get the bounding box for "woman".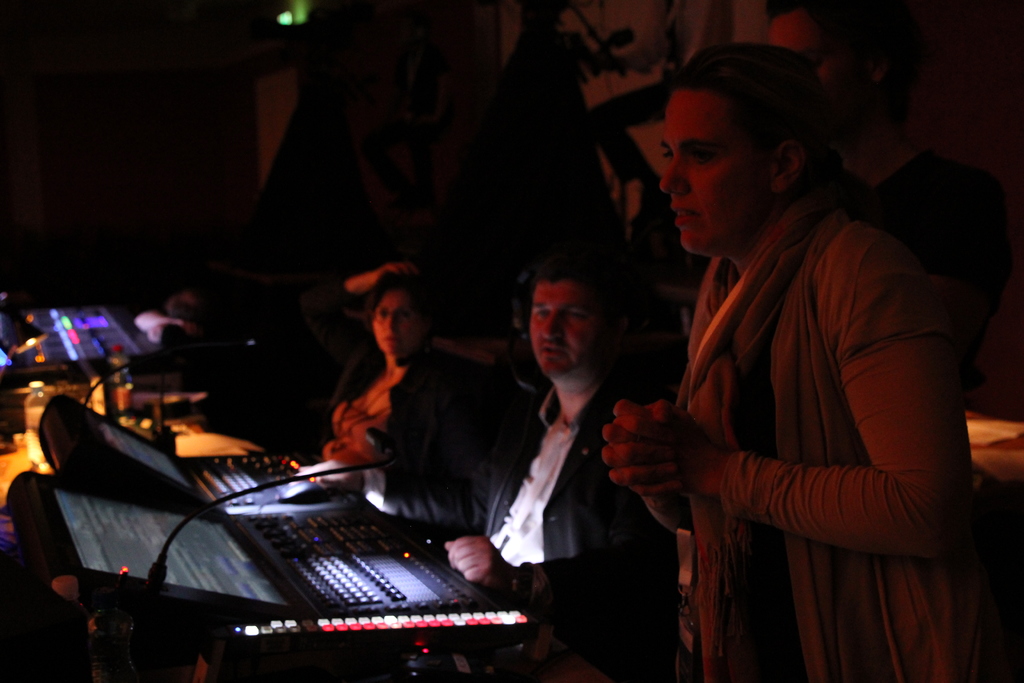
BBox(596, 47, 988, 680).
